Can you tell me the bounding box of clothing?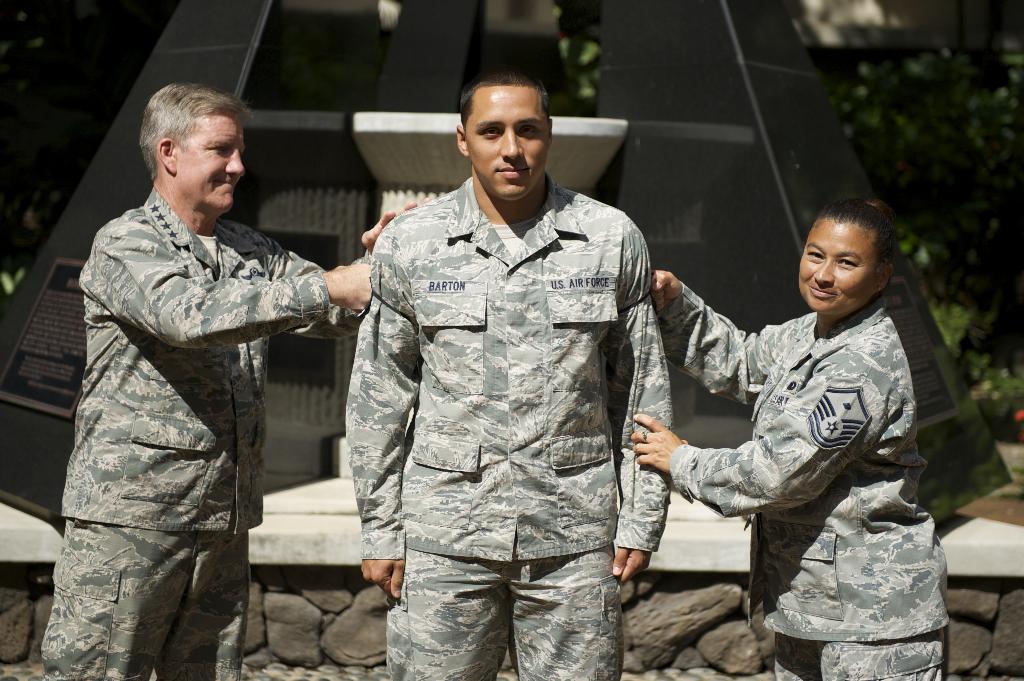
x1=388 y1=558 x2=610 y2=680.
